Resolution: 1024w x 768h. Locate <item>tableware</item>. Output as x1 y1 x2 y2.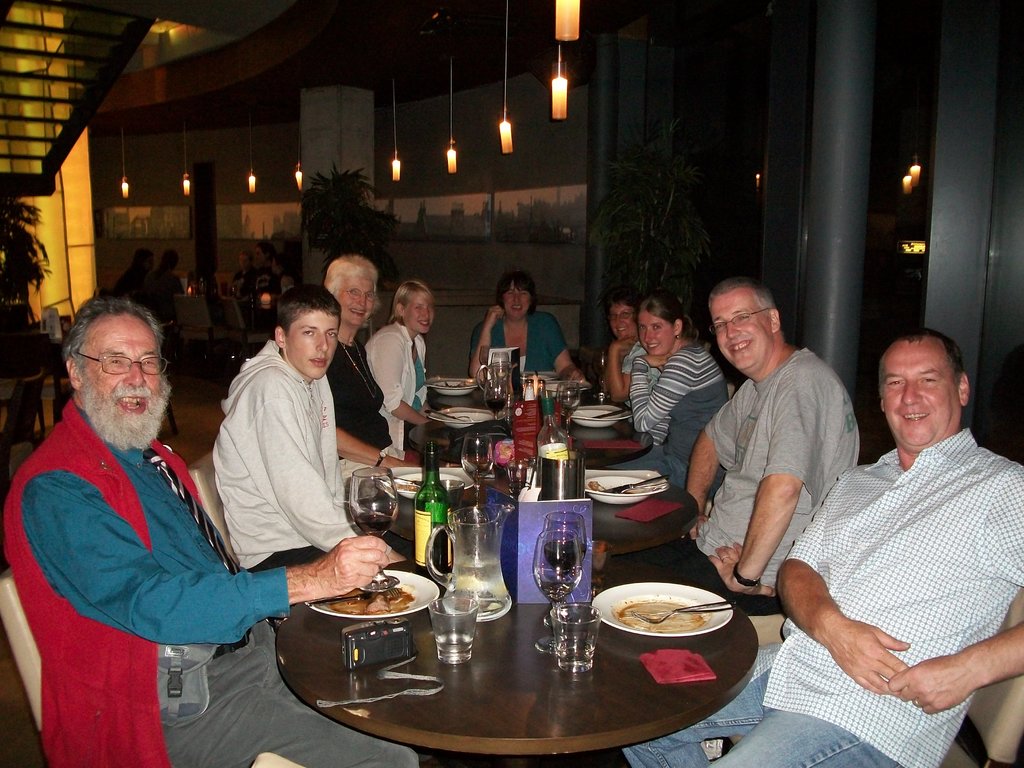
547 596 599 668.
